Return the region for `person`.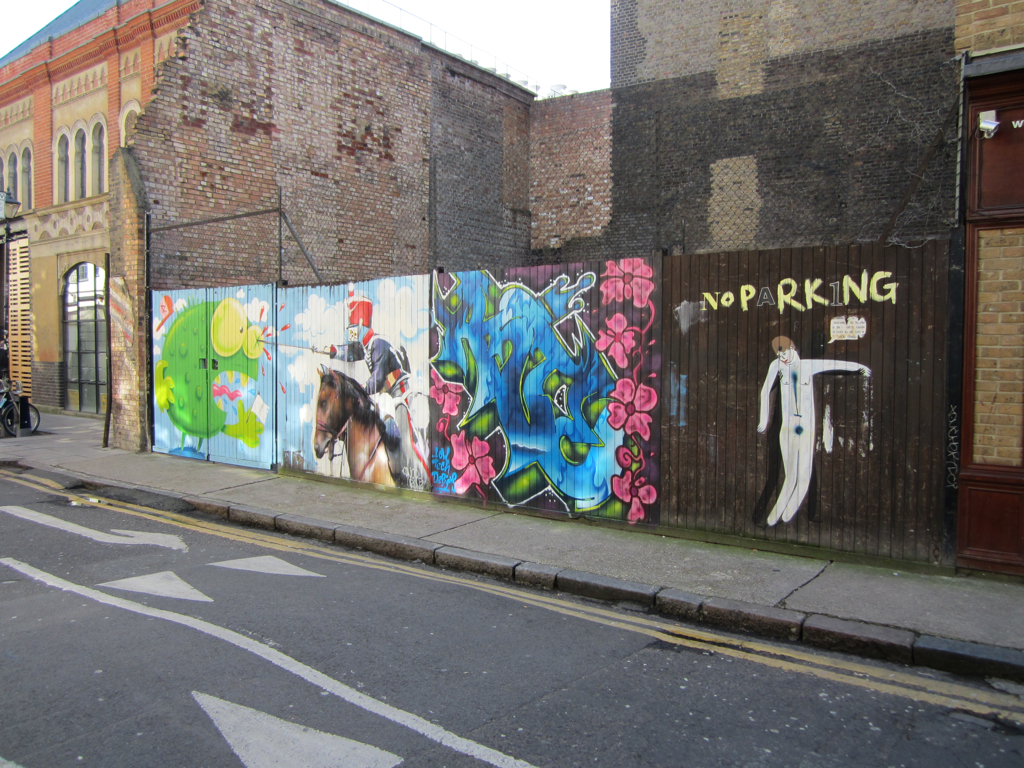
box=[756, 337, 868, 528].
